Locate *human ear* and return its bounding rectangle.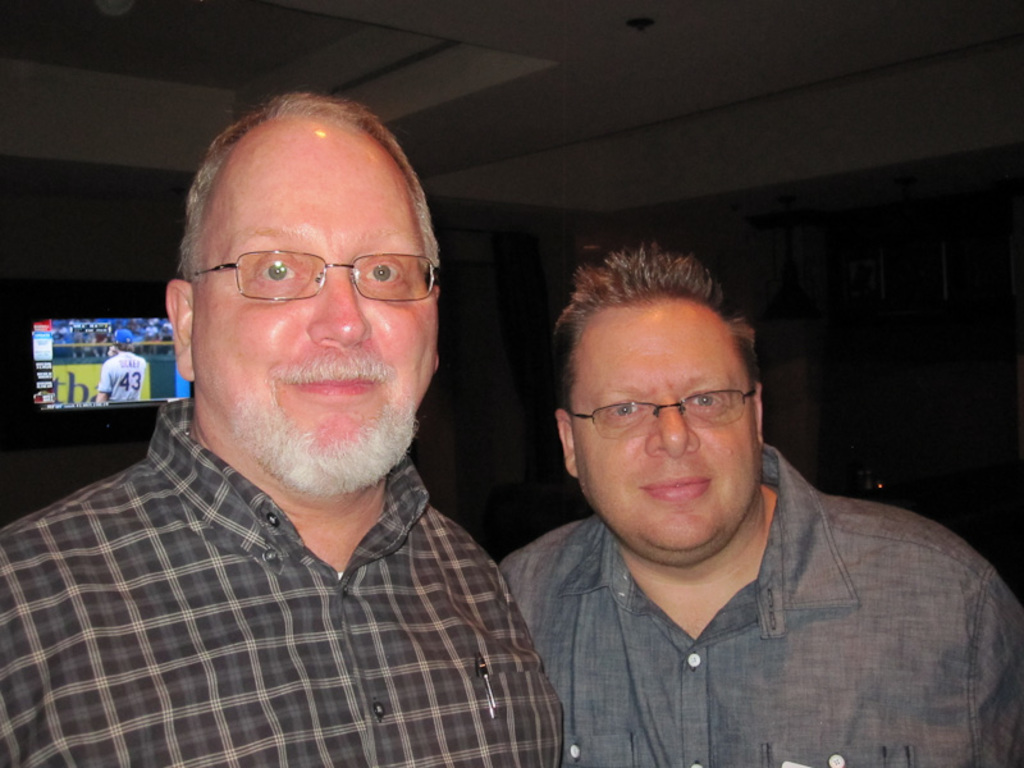
bbox=(750, 385, 762, 438).
